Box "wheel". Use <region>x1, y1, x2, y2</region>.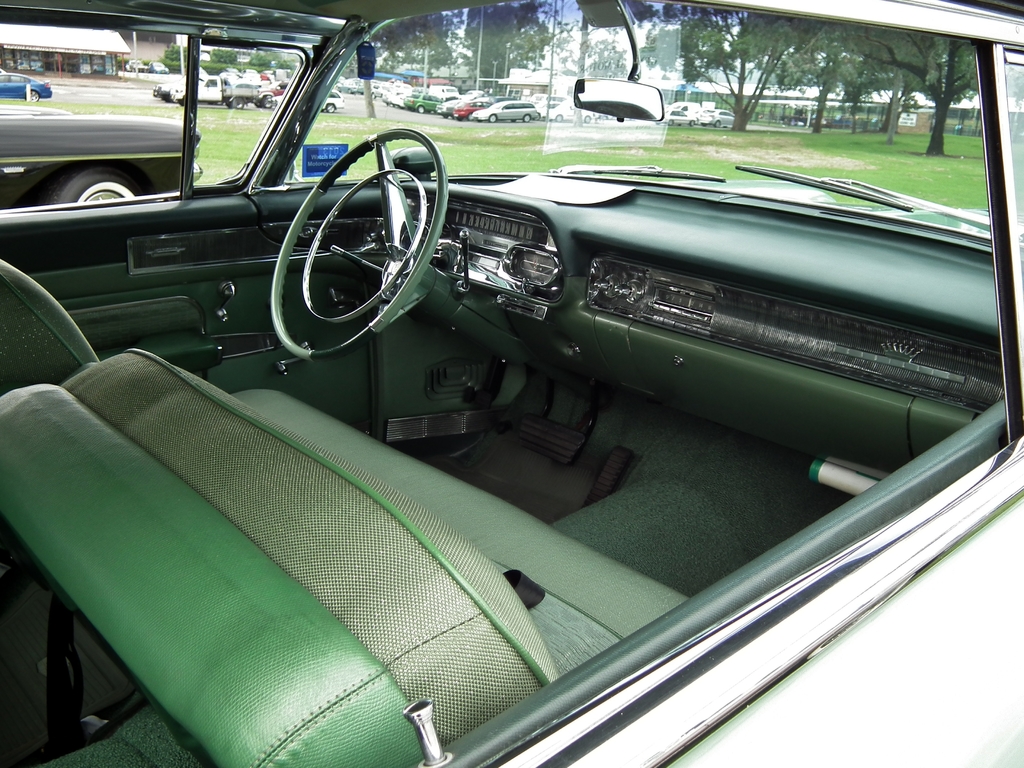
<region>691, 118, 696, 128</region>.
